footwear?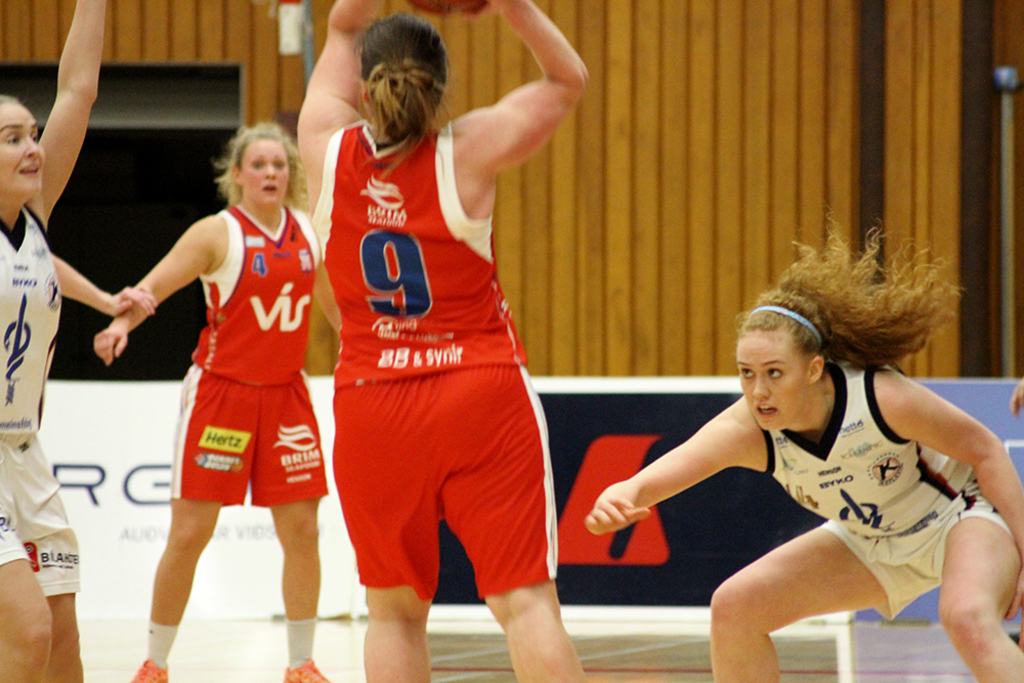
{"left": 133, "top": 656, "right": 171, "bottom": 682}
